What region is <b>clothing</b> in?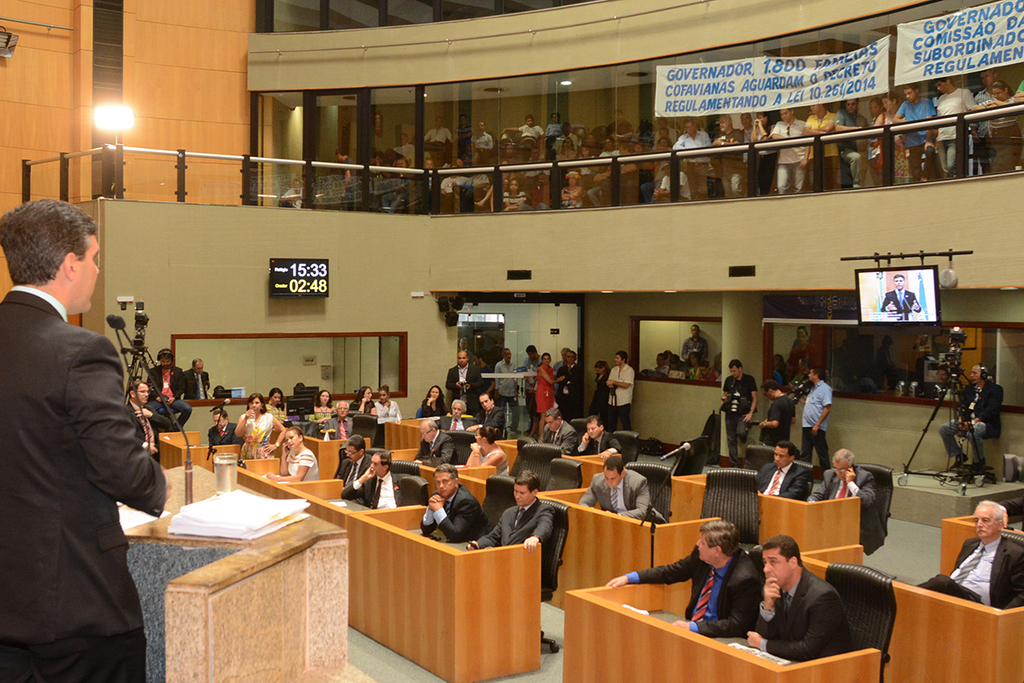
Rect(534, 359, 561, 410).
